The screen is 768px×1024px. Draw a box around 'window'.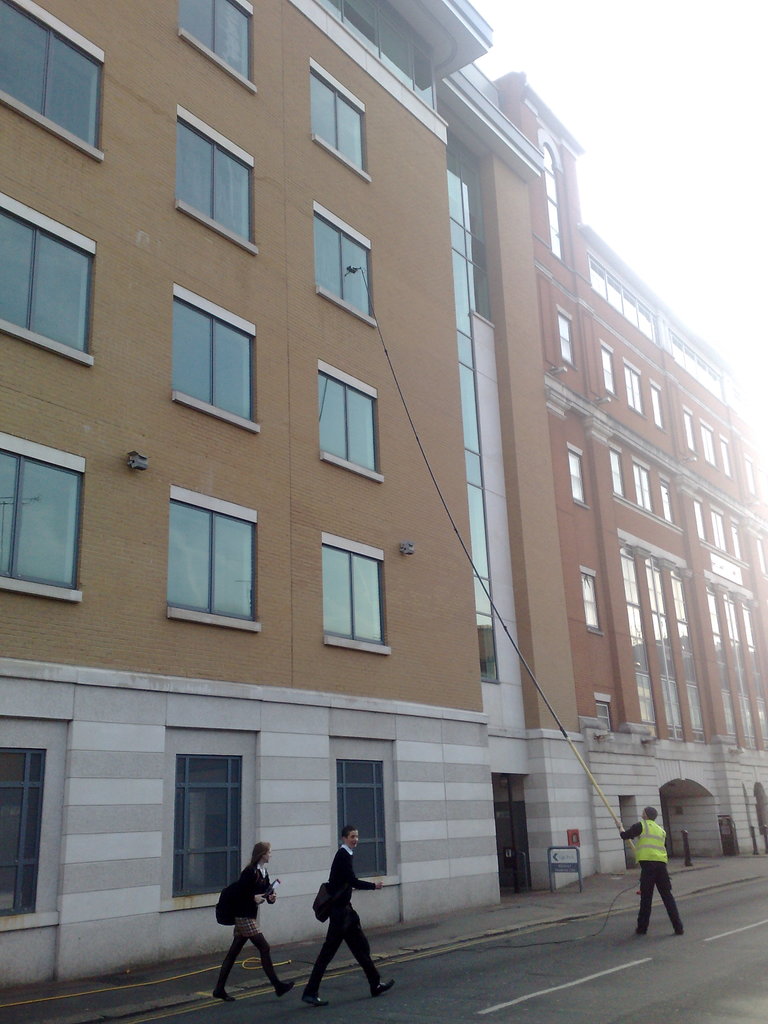
region(0, 204, 91, 356).
